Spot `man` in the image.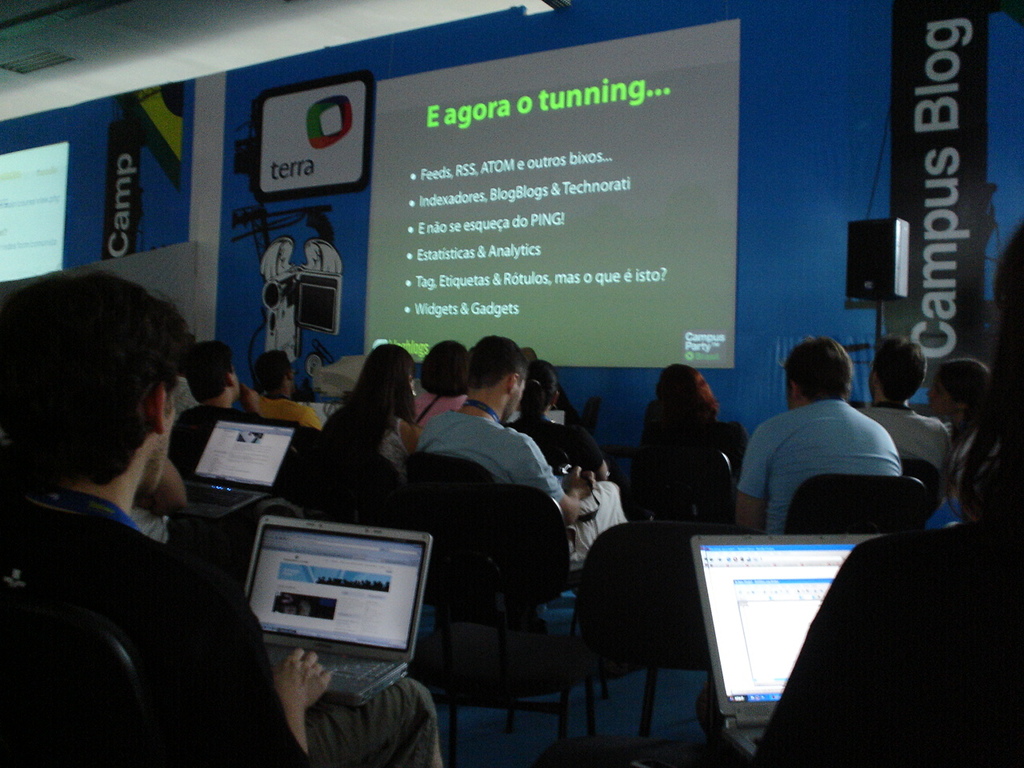
`man` found at pyautogui.locateOnScreen(158, 291, 198, 470).
